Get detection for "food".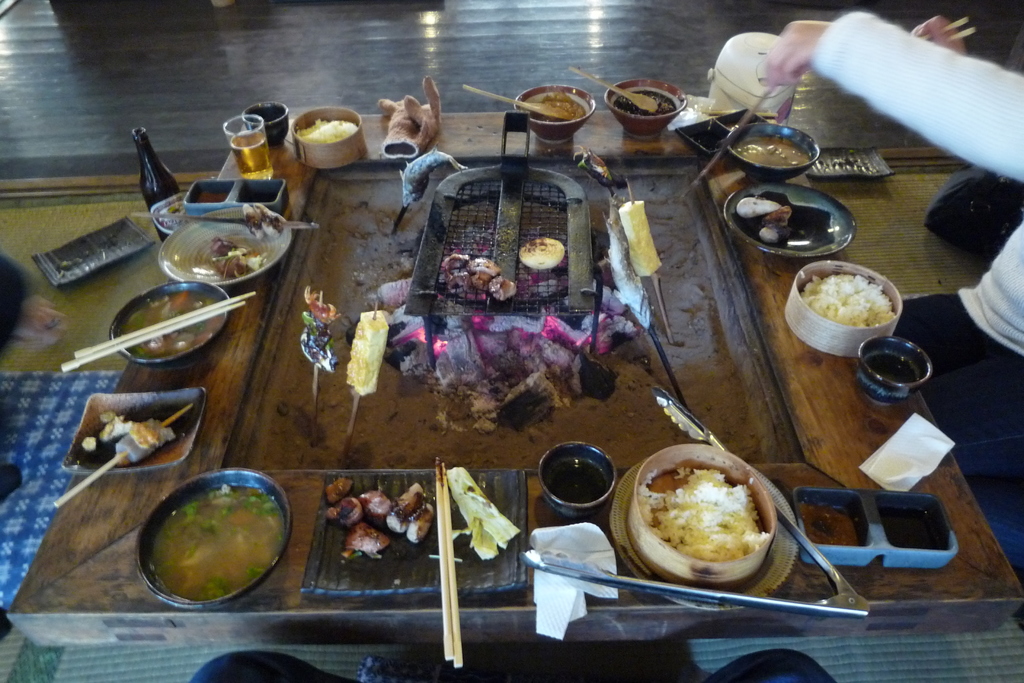
Detection: box(735, 131, 810, 169).
